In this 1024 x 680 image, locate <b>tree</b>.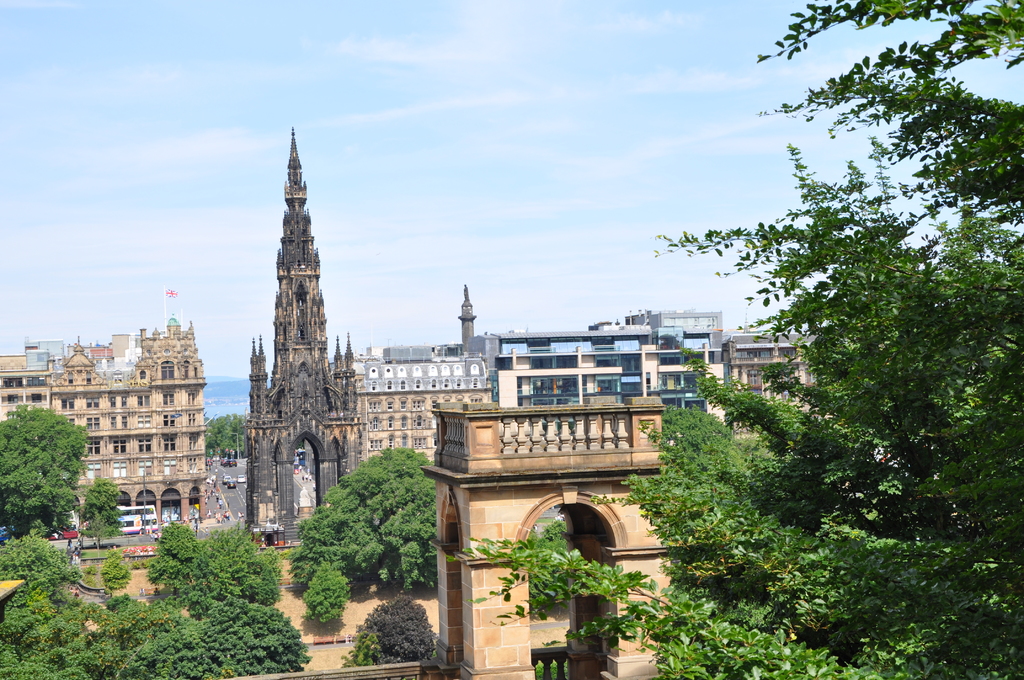
Bounding box: left=76, top=482, right=145, bottom=547.
